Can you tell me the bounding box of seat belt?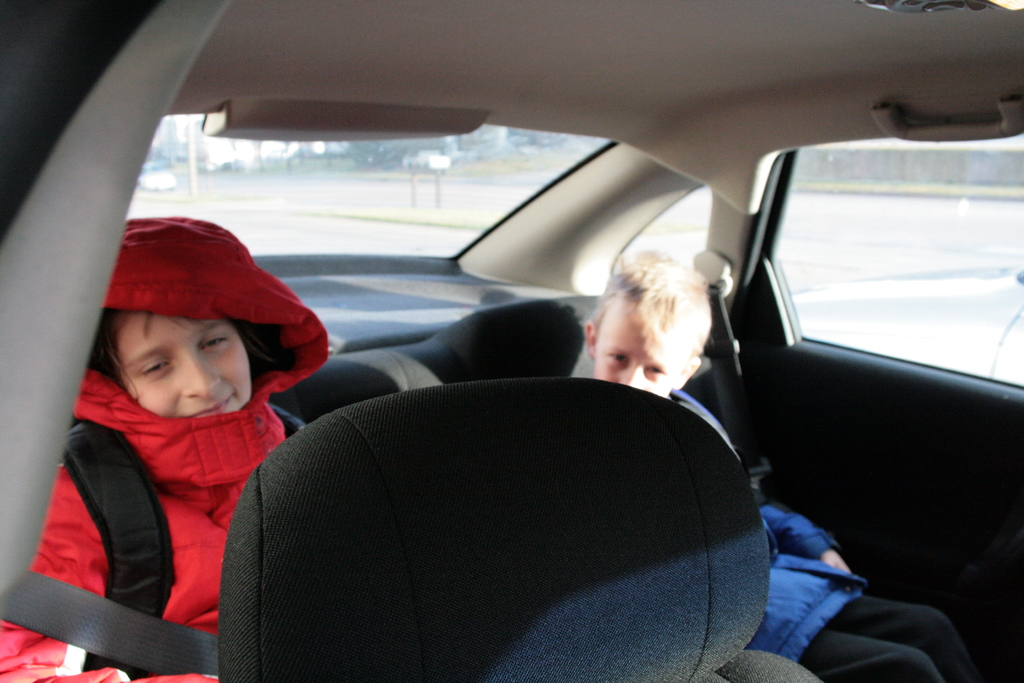
[x1=0, y1=568, x2=216, y2=670].
